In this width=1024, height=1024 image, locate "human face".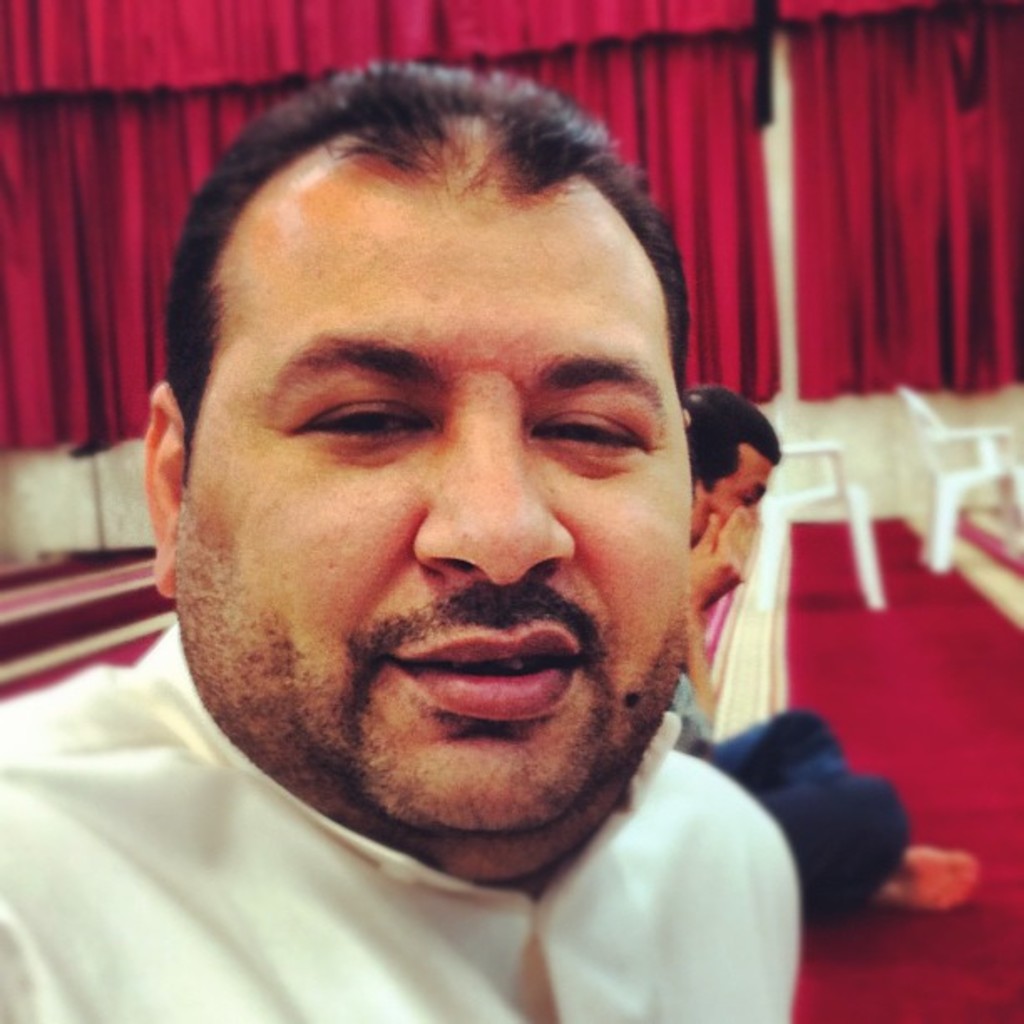
Bounding box: (left=693, top=447, right=770, bottom=559).
